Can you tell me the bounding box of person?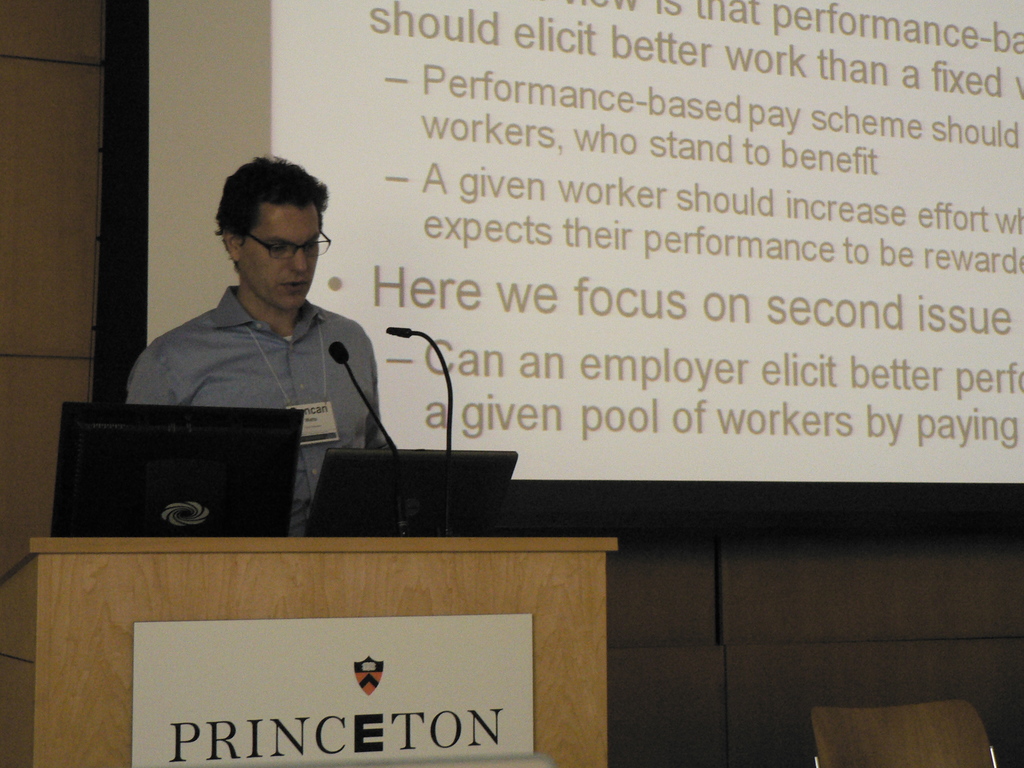
bbox(140, 156, 439, 491).
